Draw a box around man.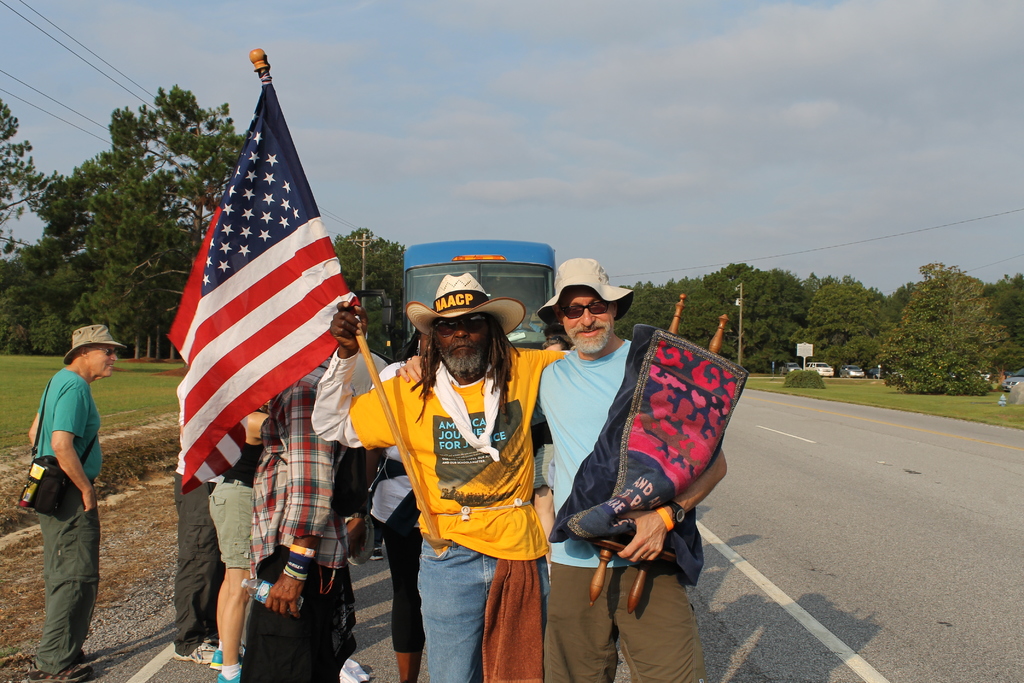
x1=350 y1=348 x2=391 y2=559.
